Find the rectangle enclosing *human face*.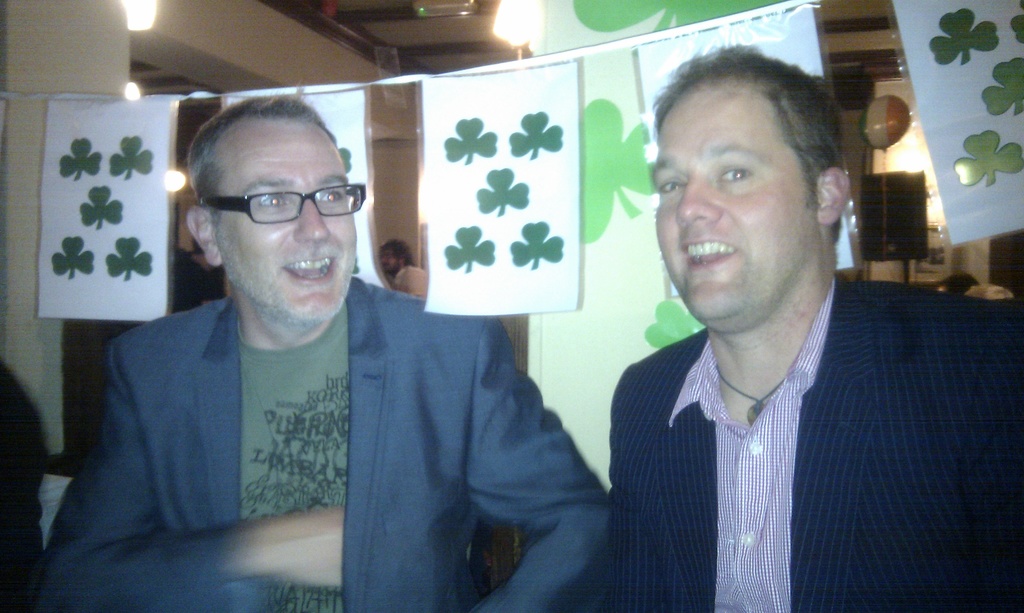
bbox=[648, 86, 819, 323].
